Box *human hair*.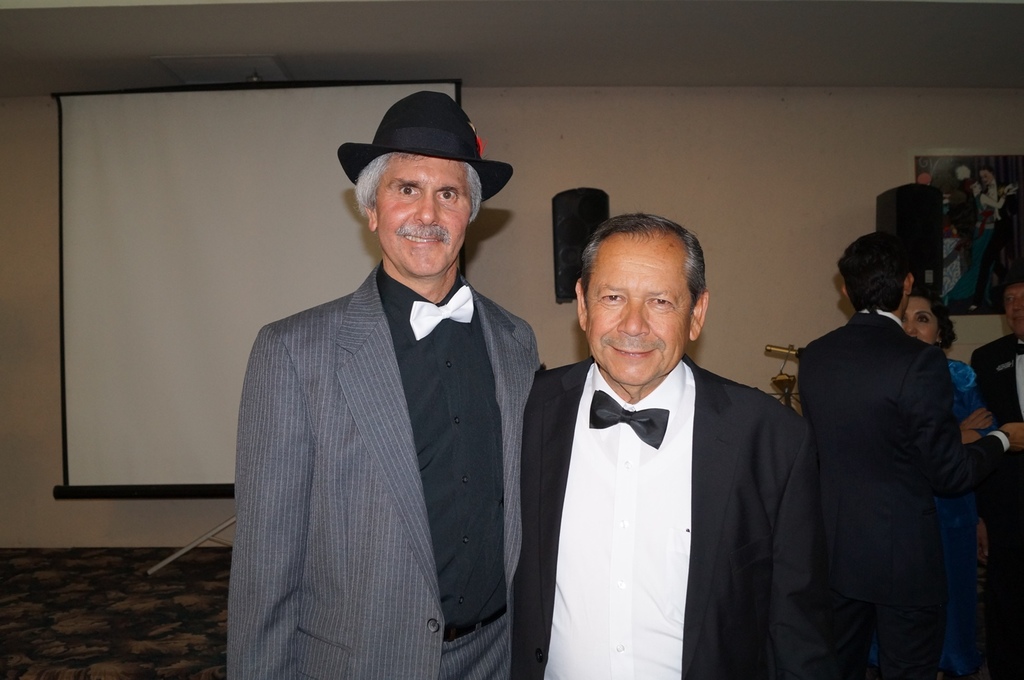
584, 220, 712, 326.
